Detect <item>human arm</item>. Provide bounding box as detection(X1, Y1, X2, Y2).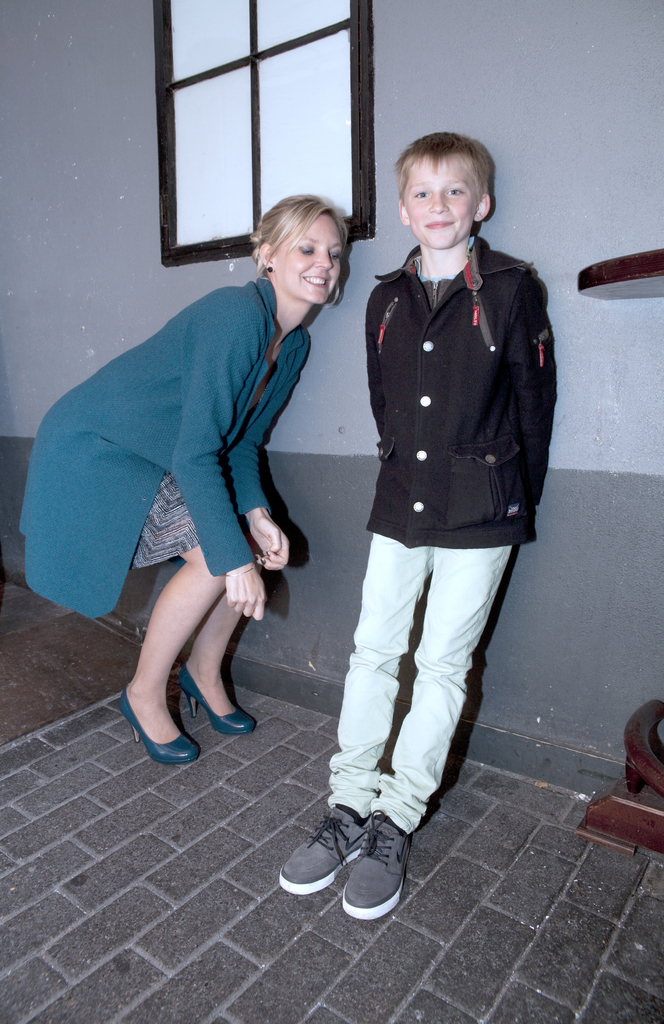
detection(223, 323, 308, 578).
